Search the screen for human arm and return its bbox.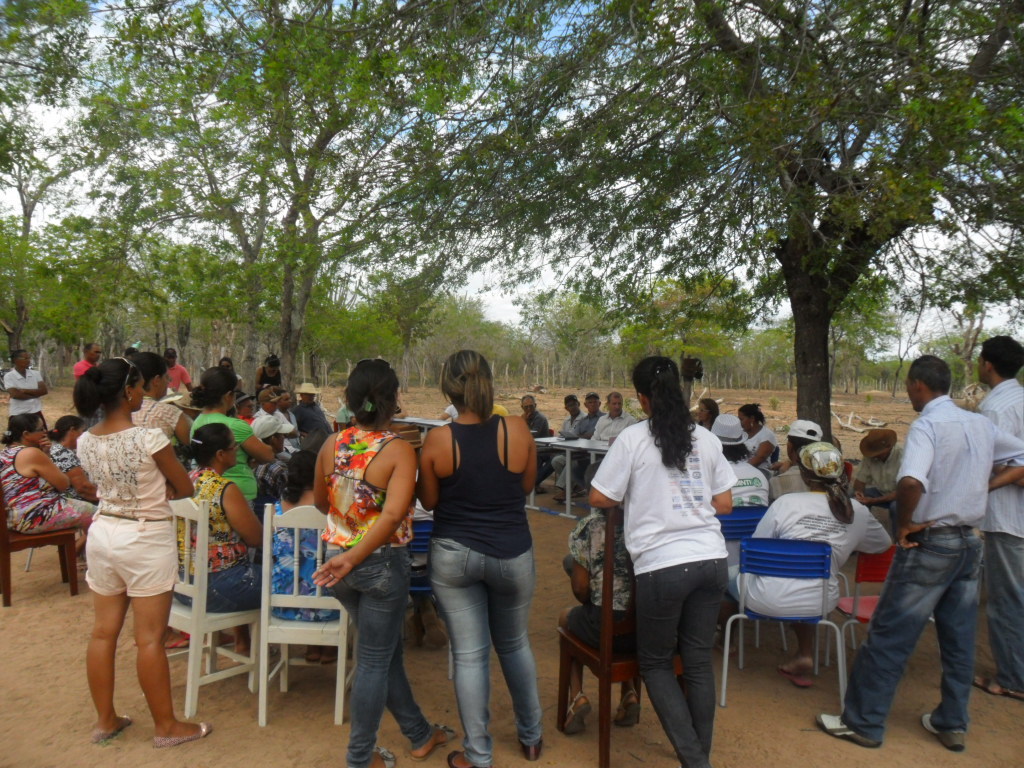
Found: <bbox>147, 408, 189, 438</bbox>.
